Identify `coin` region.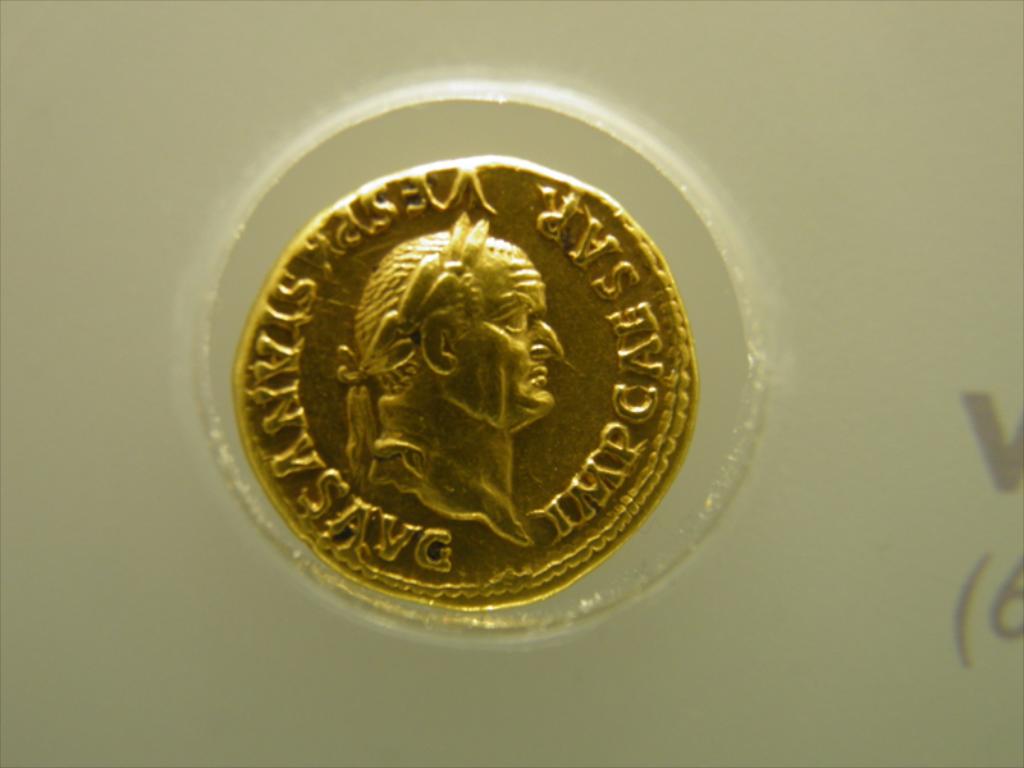
Region: x1=234, y1=155, x2=700, y2=608.
